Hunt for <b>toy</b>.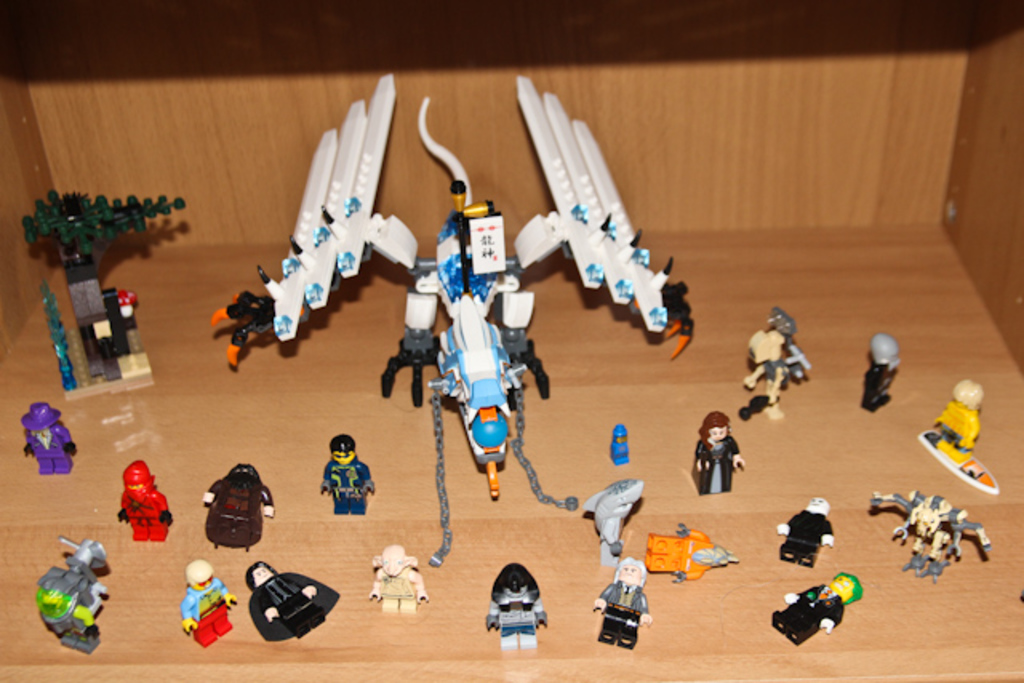
Hunted down at 22,400,77,470.
